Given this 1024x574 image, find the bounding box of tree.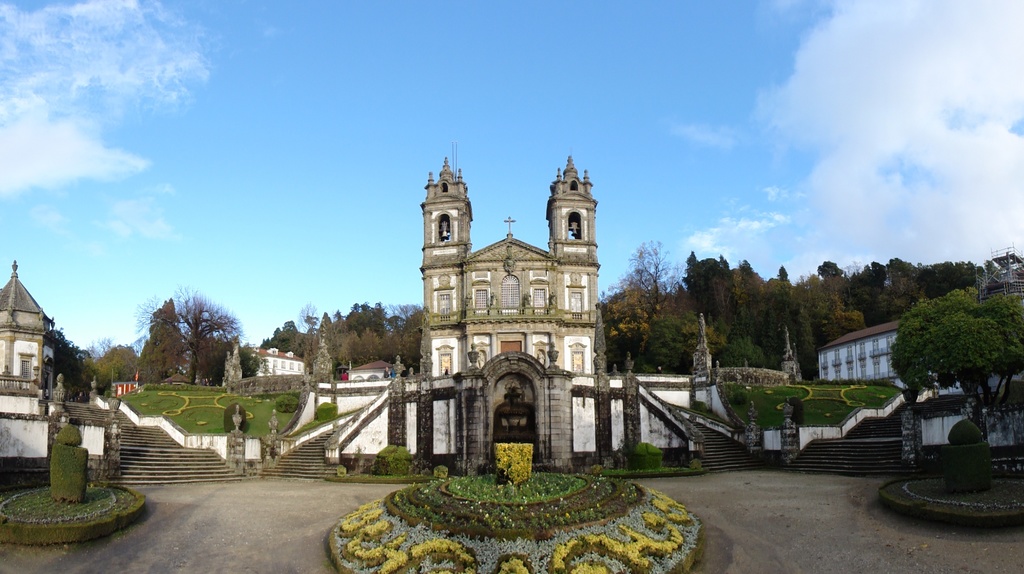
bbox(787, 280, 837, 299).
